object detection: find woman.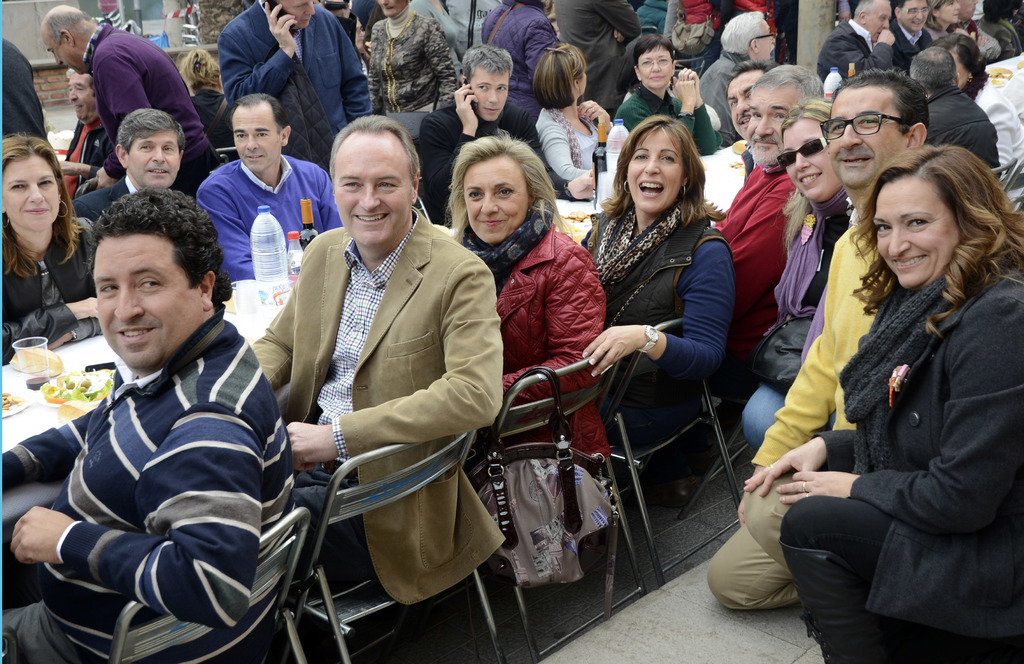
bbox=(531, 43, 610, 197).
